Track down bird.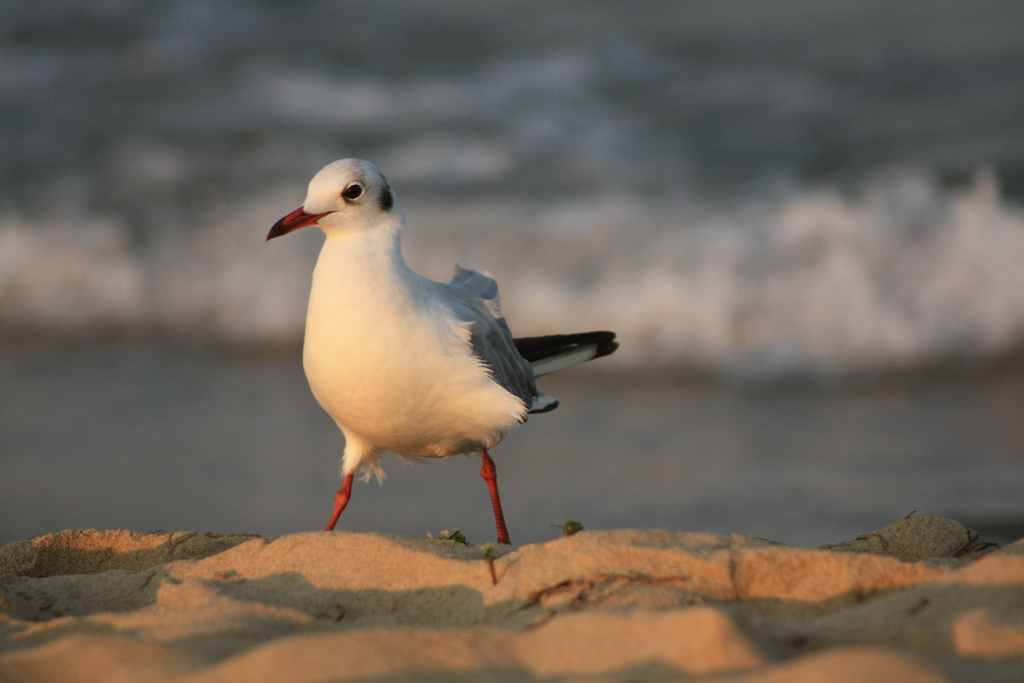
Tracked to (257, 162, 613, 547).
